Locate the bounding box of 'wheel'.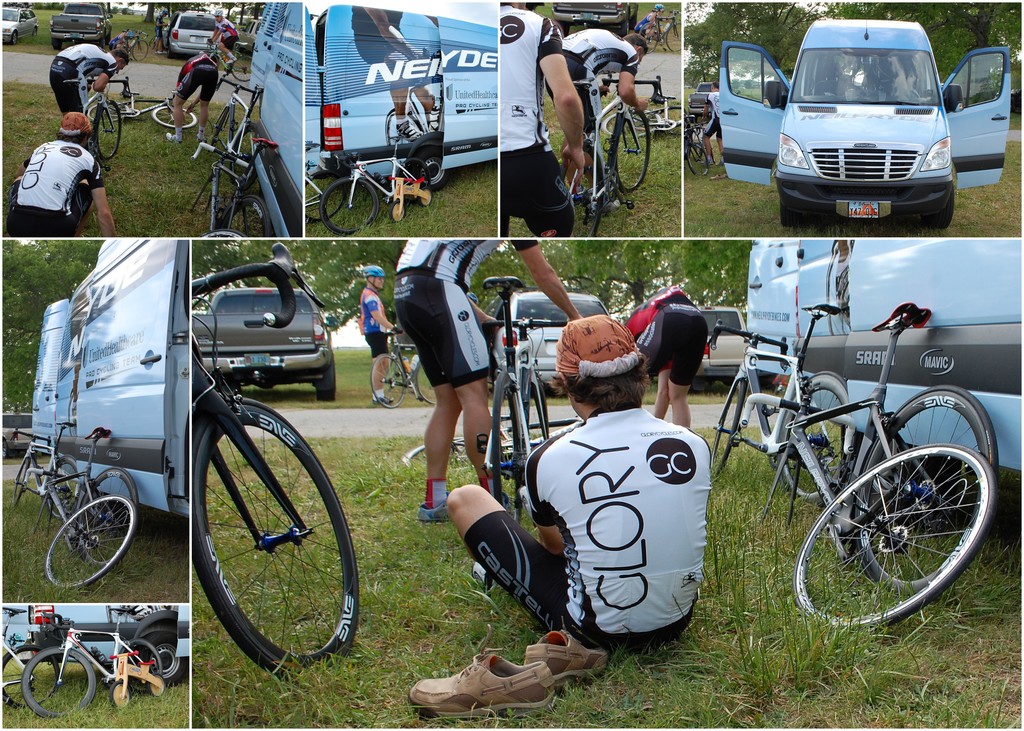
Bounding box: crop(12, 460, 28, 506).
